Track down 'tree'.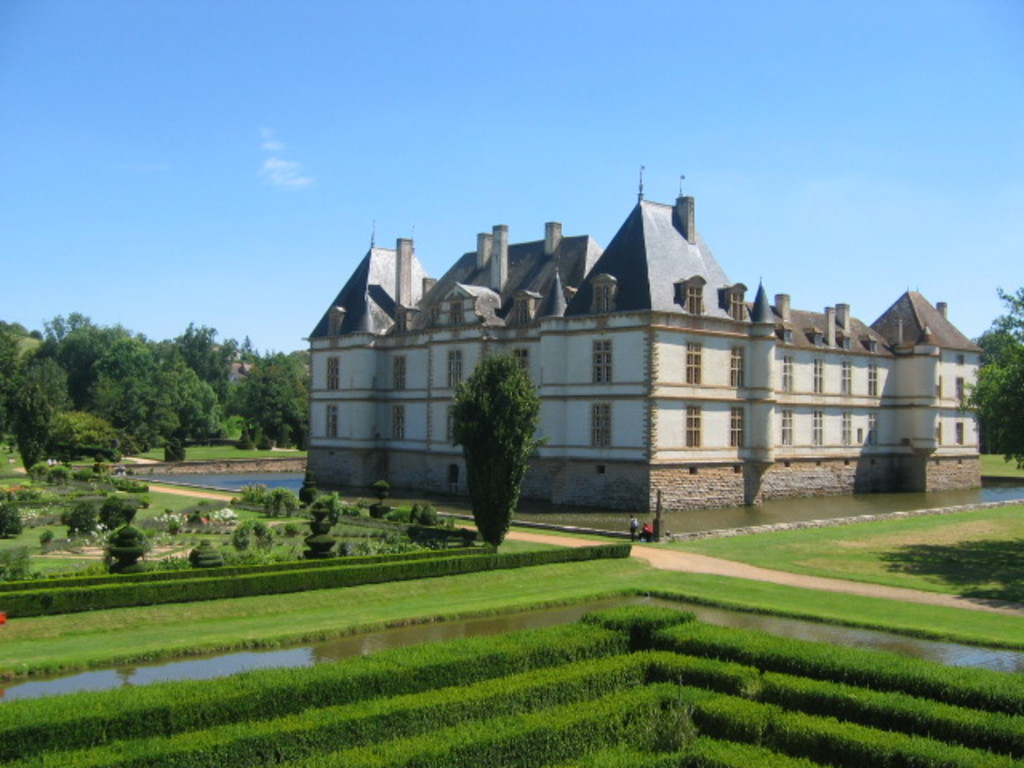
Tracked to {"left": 970, "top": 277, "right": 1022, "bottom": 467}.
